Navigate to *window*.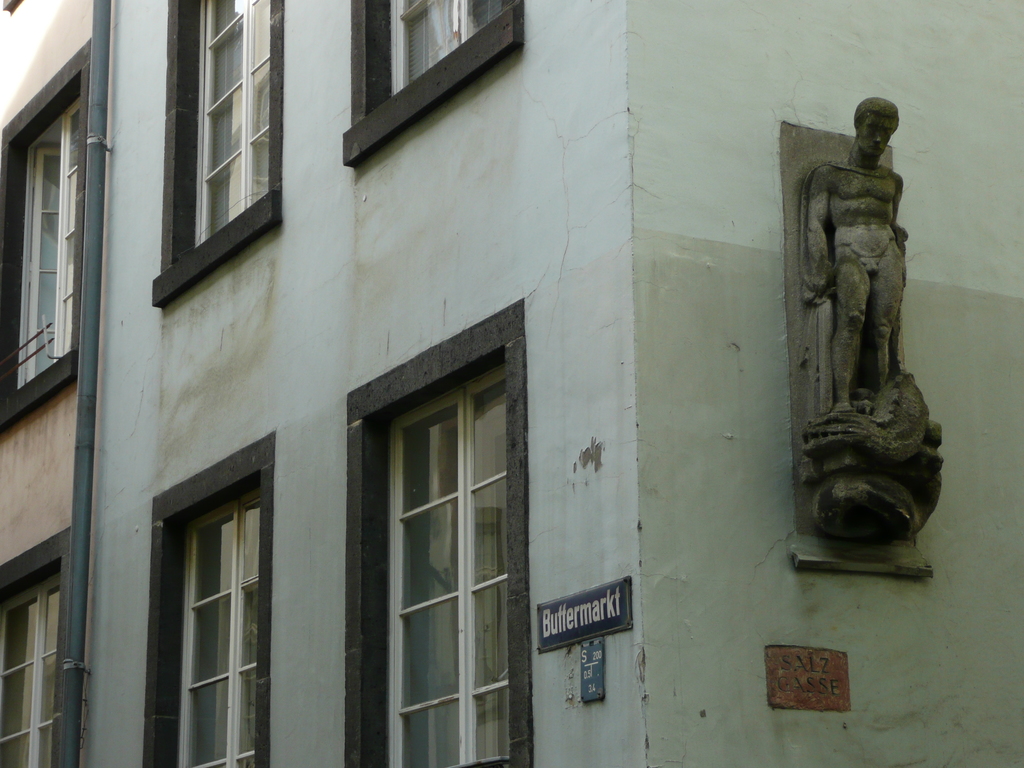
Navigation target: 355 284 532 740.
